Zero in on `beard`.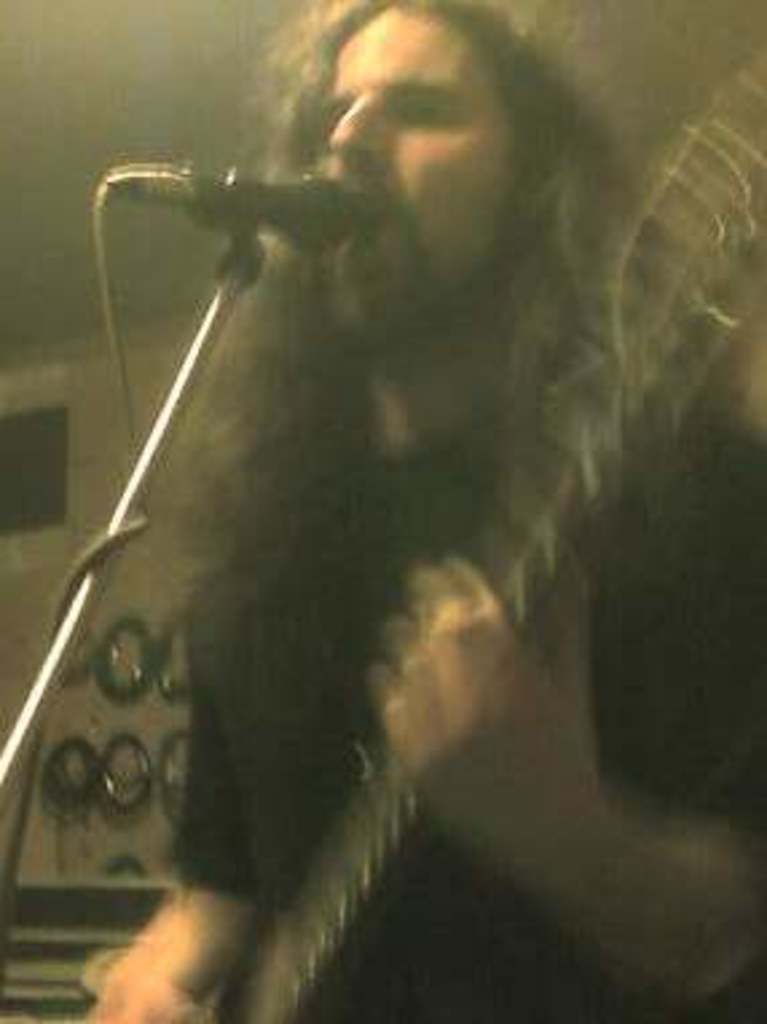
Zeroed in: pyautogui.locateOnScreen(319, 228, 515, 335).
